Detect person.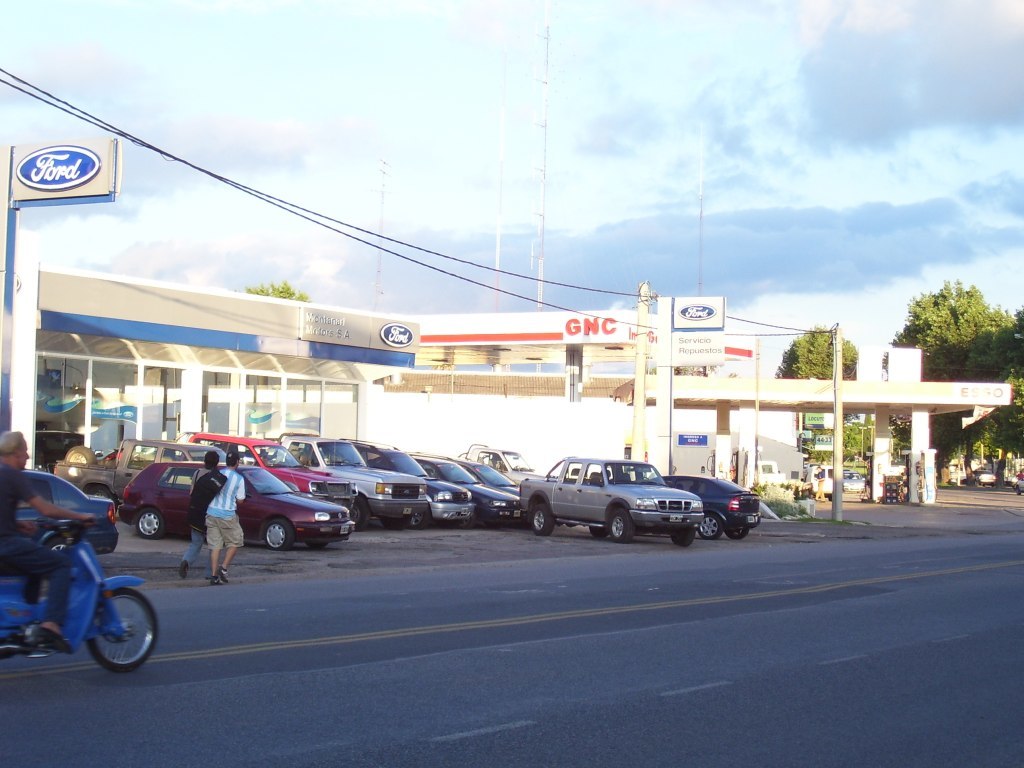
Detected at x1=200 y1=447 x2=256 y2=581.
